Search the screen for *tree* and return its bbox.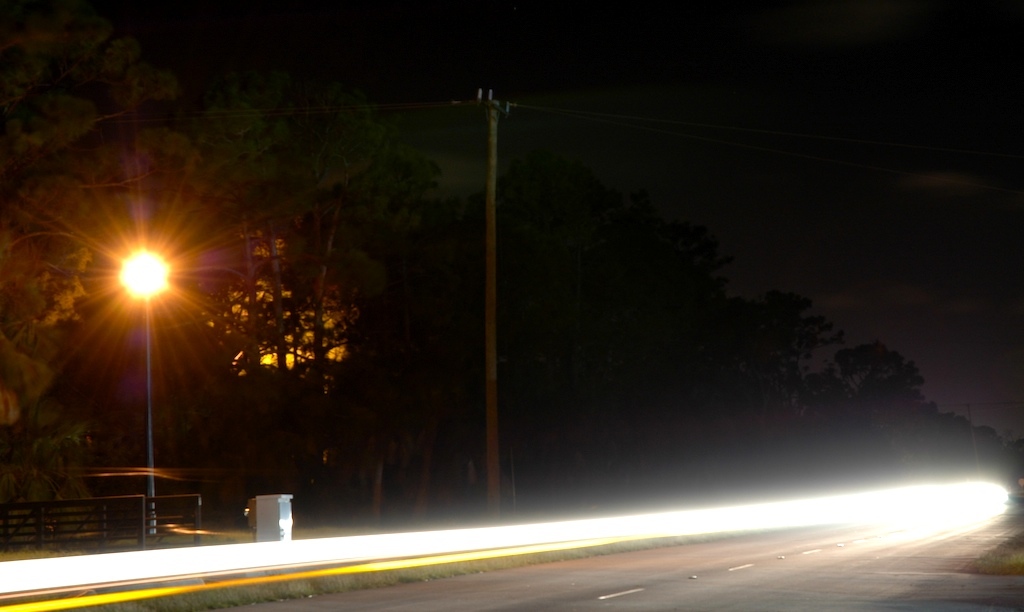
Found: {"x1": 827, "y1": 339, "x2": 914, "y2": 446}.
